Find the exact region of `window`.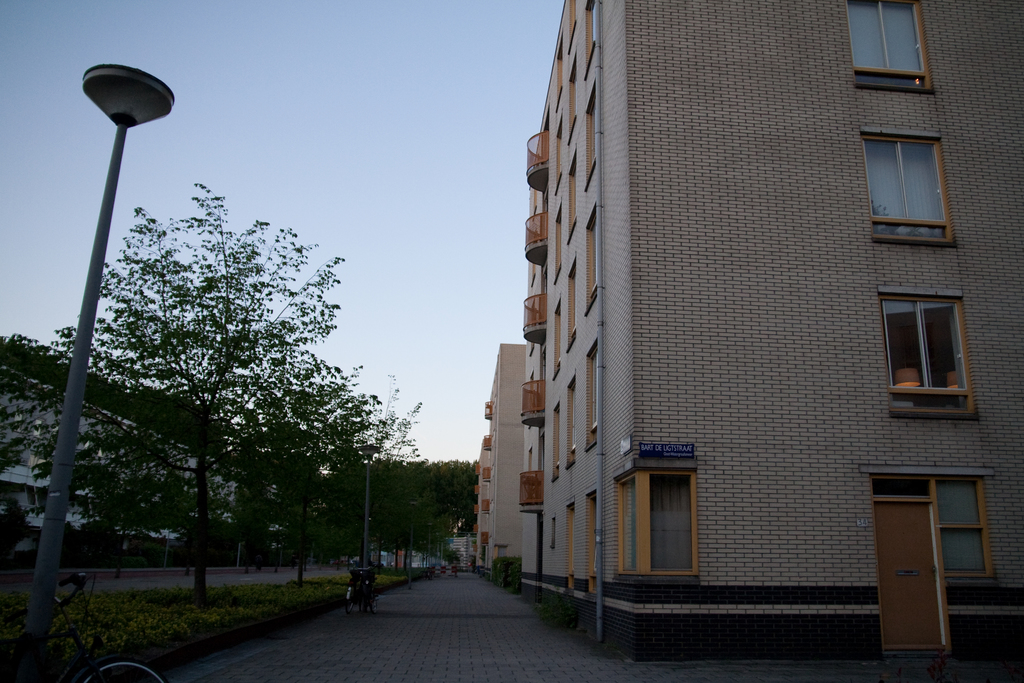
Exact region: region(846, 0, 932, 94).
